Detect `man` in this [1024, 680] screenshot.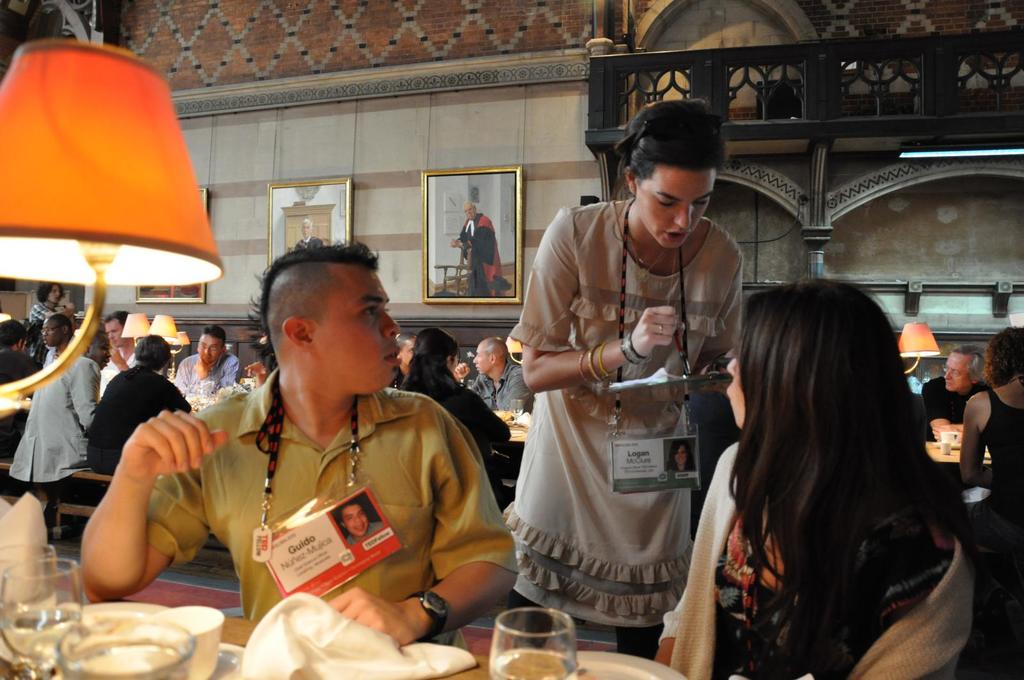
Detection: region(28, 285, 64, 319).
